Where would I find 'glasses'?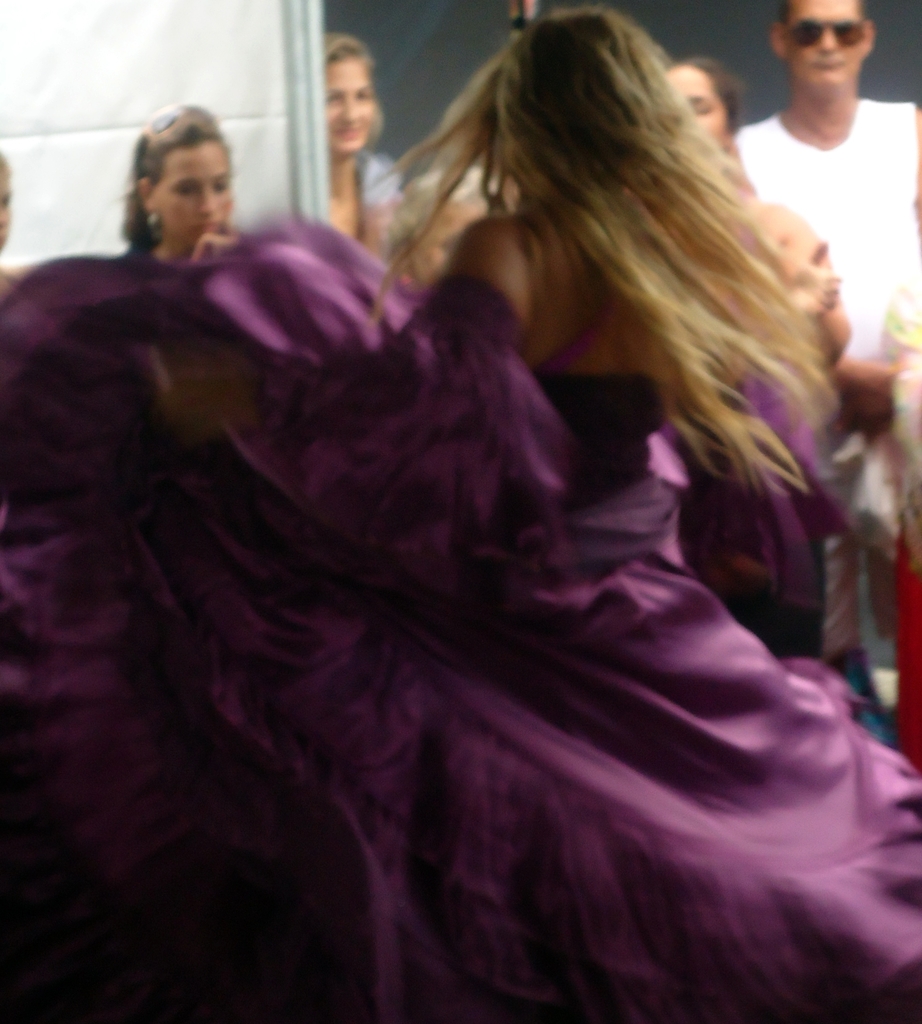
At box(784, 17, 888, 47).
